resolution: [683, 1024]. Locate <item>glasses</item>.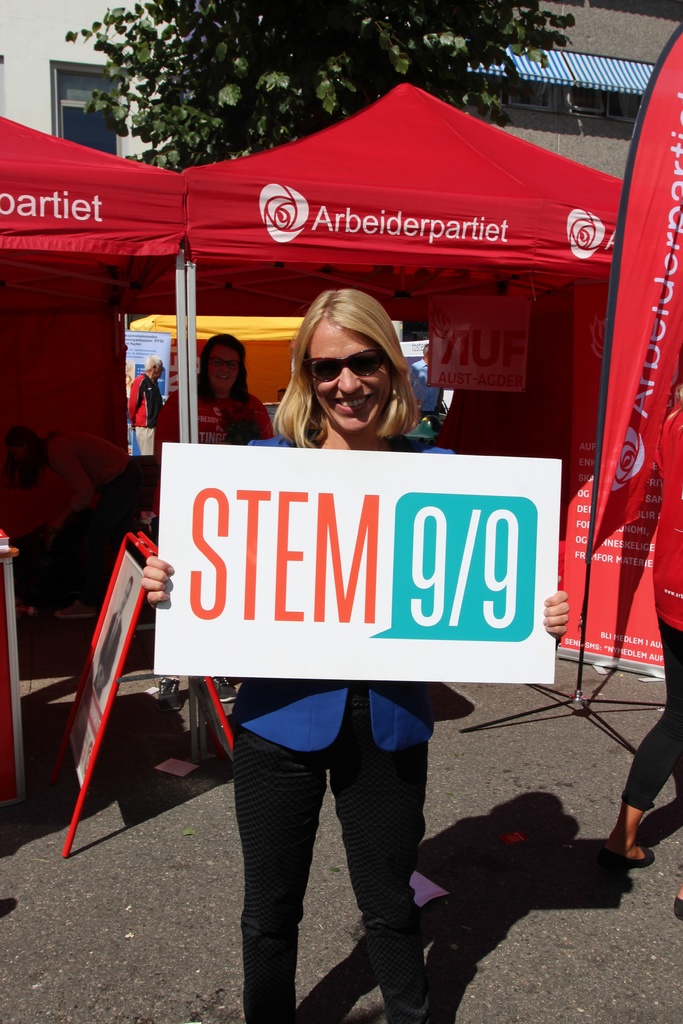
bbox=[300, 342, 390, 388].
